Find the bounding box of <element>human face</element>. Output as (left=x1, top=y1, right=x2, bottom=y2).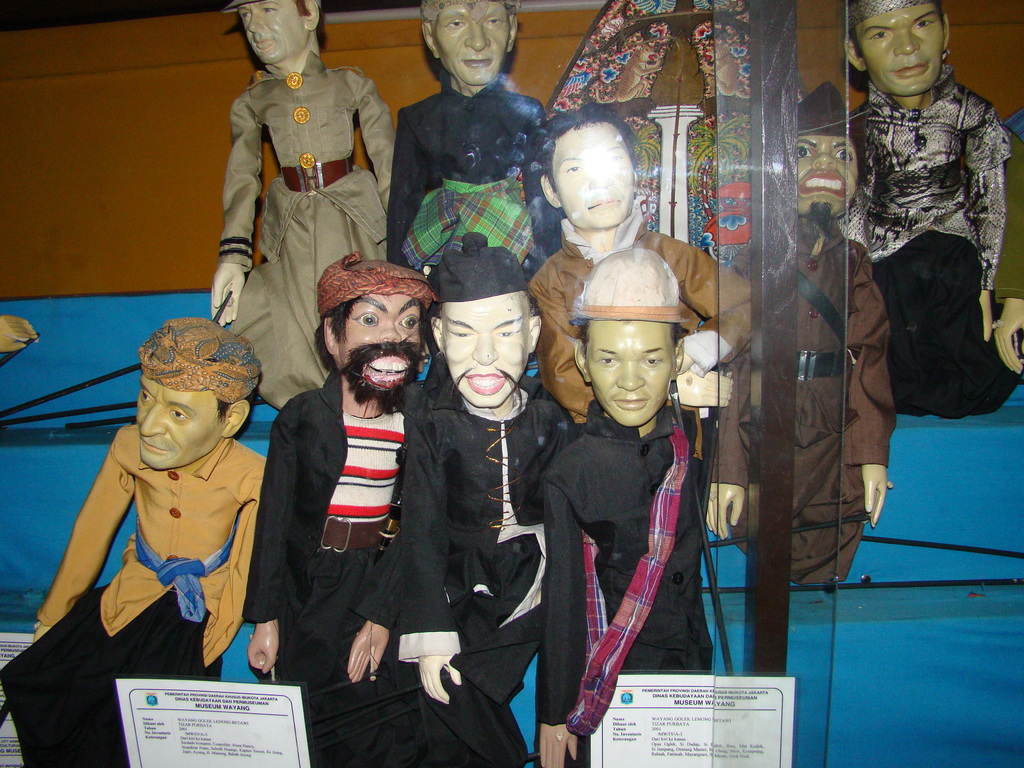
(left=237, top=0, right=305, bottom=63).
